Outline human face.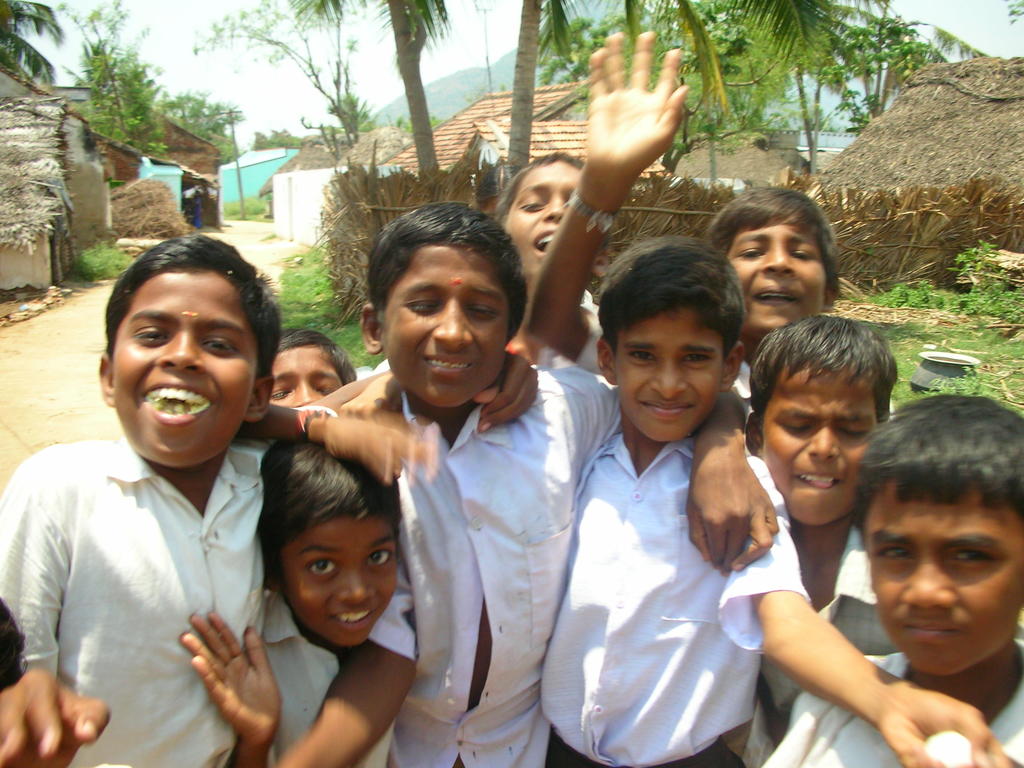
Outline: 616/302/724/444.
